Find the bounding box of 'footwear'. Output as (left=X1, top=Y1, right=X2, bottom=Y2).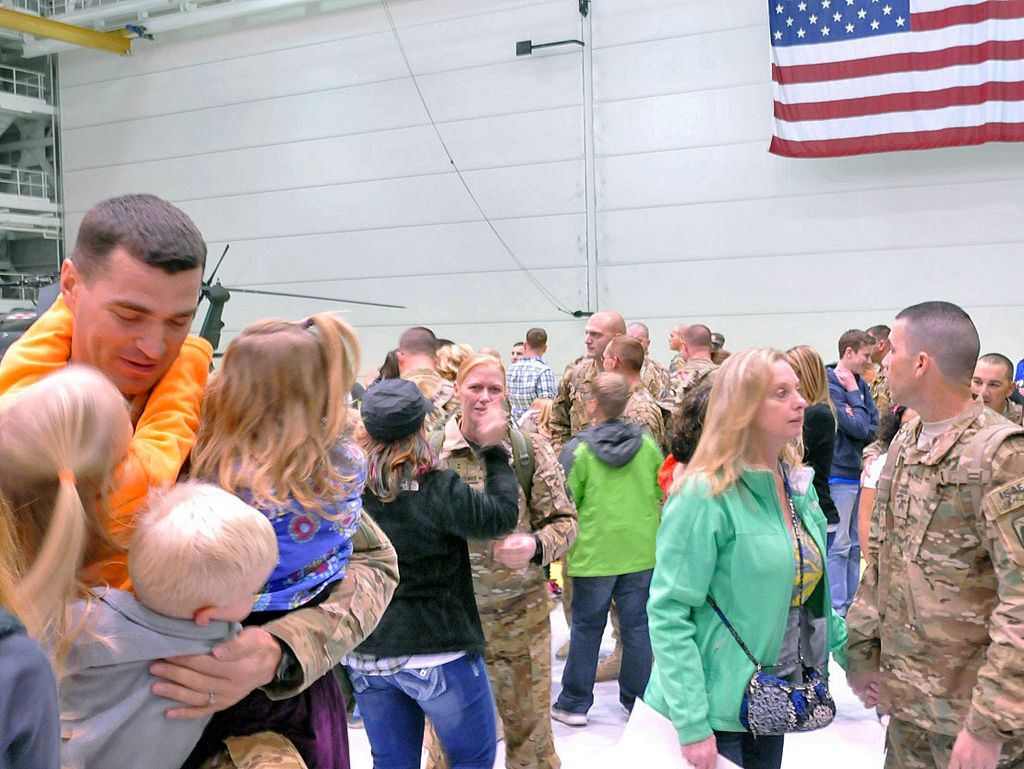
(left=557, top=631, right=575, bottom=658).
